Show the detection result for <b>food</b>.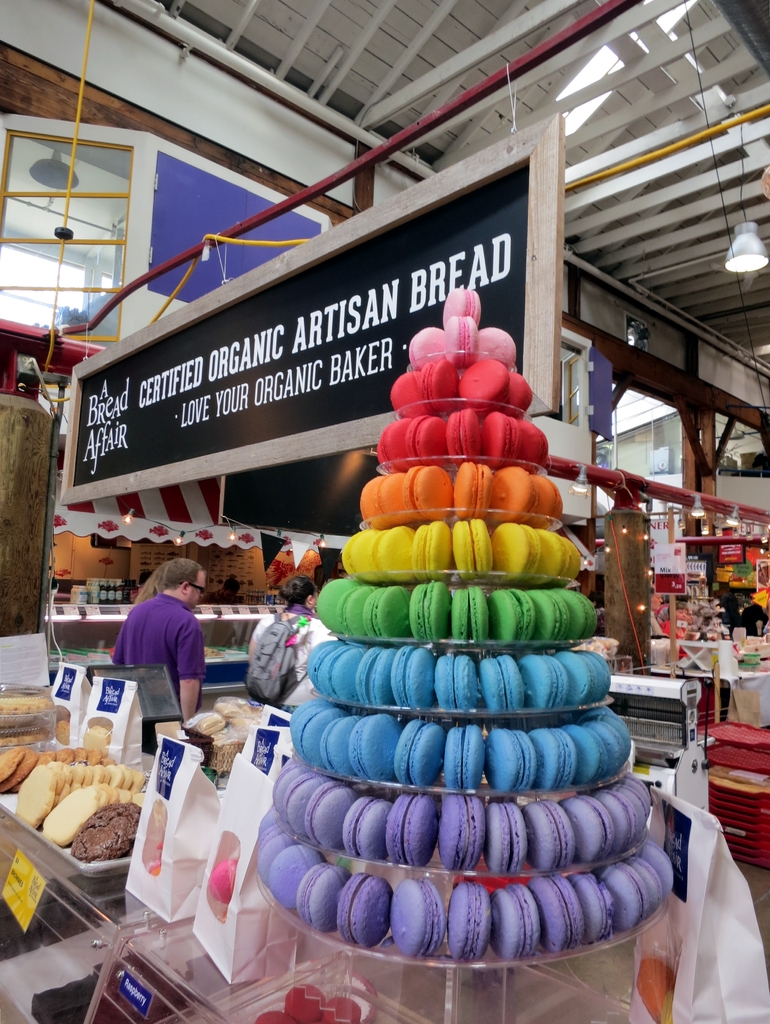
287/698/332/736.
